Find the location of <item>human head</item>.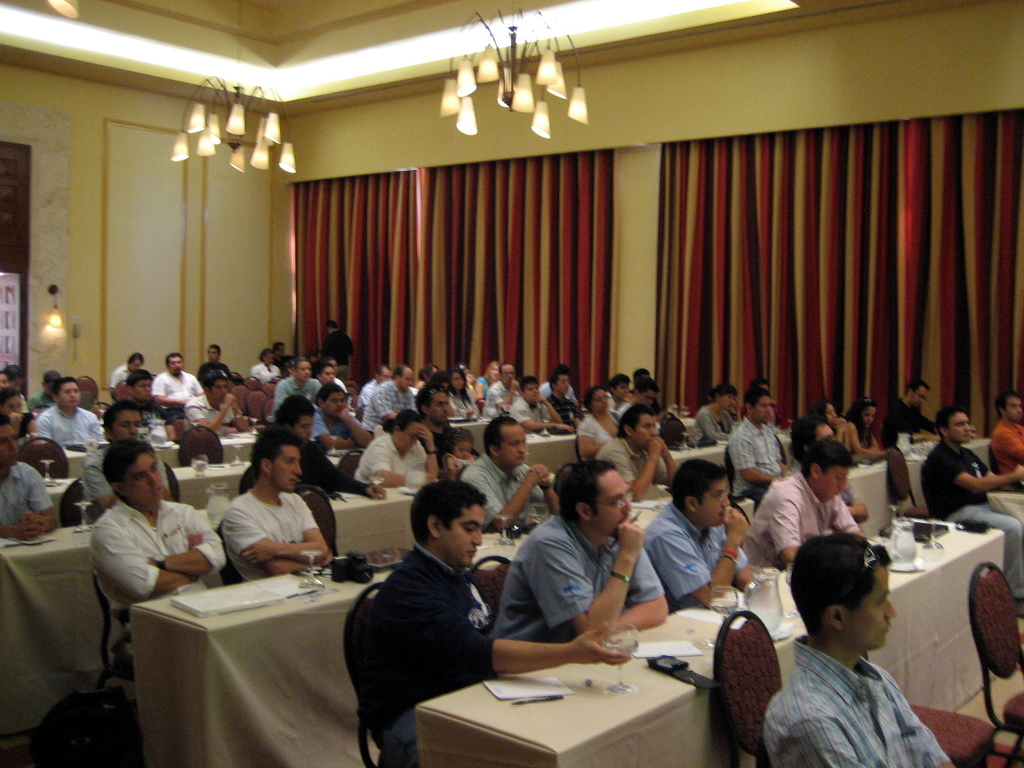
Location: <region>414, 387, 450, 427</region>.
